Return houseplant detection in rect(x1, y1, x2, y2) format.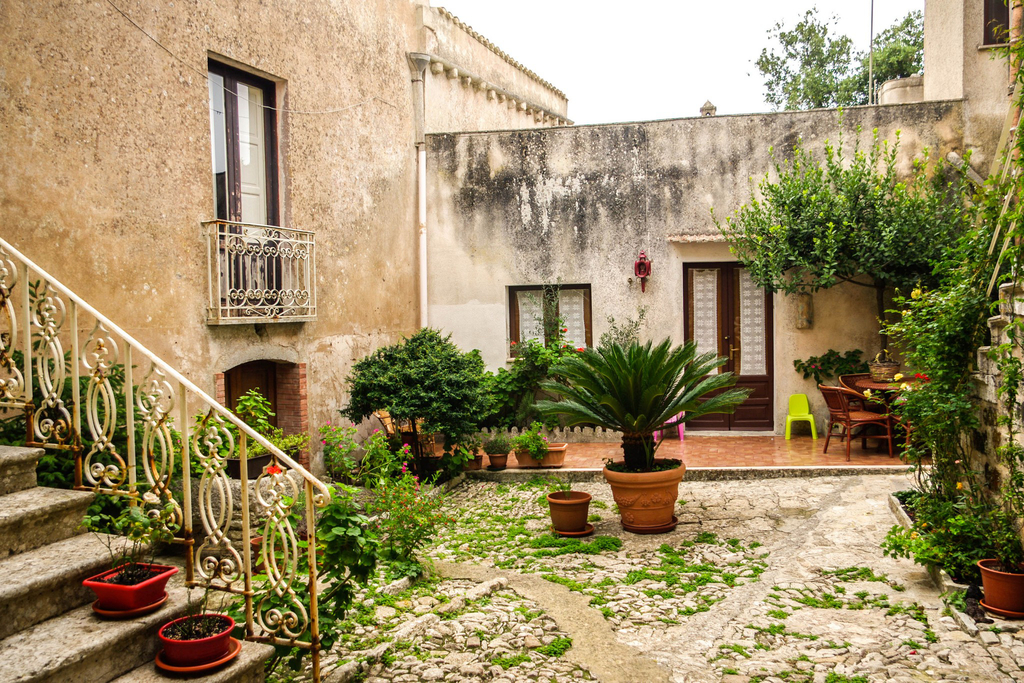
rect(85, 500, 178, 632).
